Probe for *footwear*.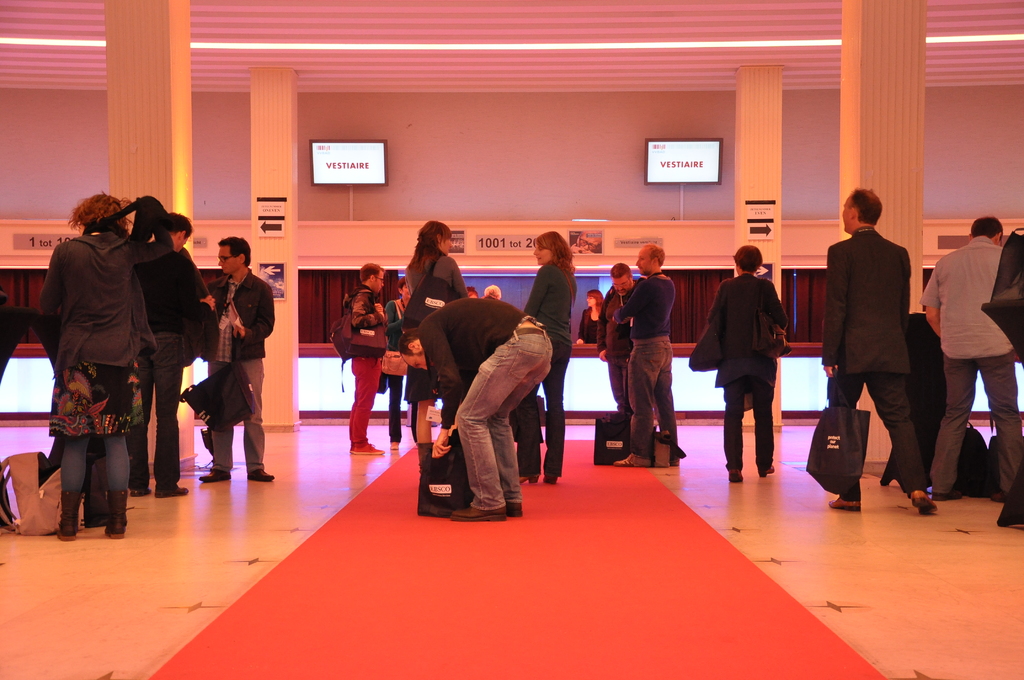
Probe result: <box>242,469,277,474</box>.
